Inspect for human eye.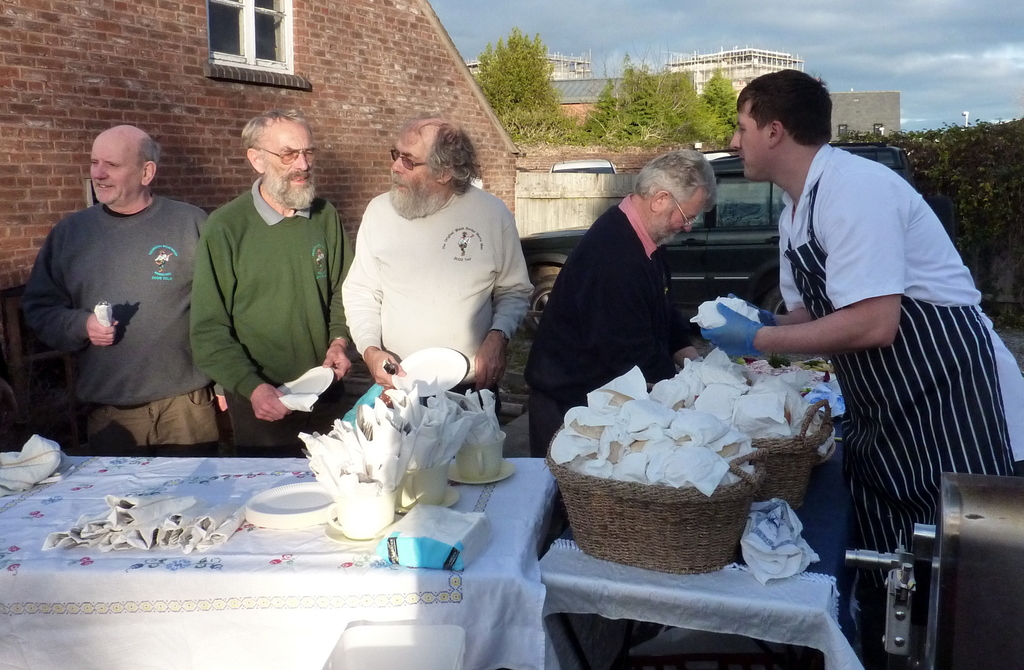
Inspection: (741, 128, 748, 133).
